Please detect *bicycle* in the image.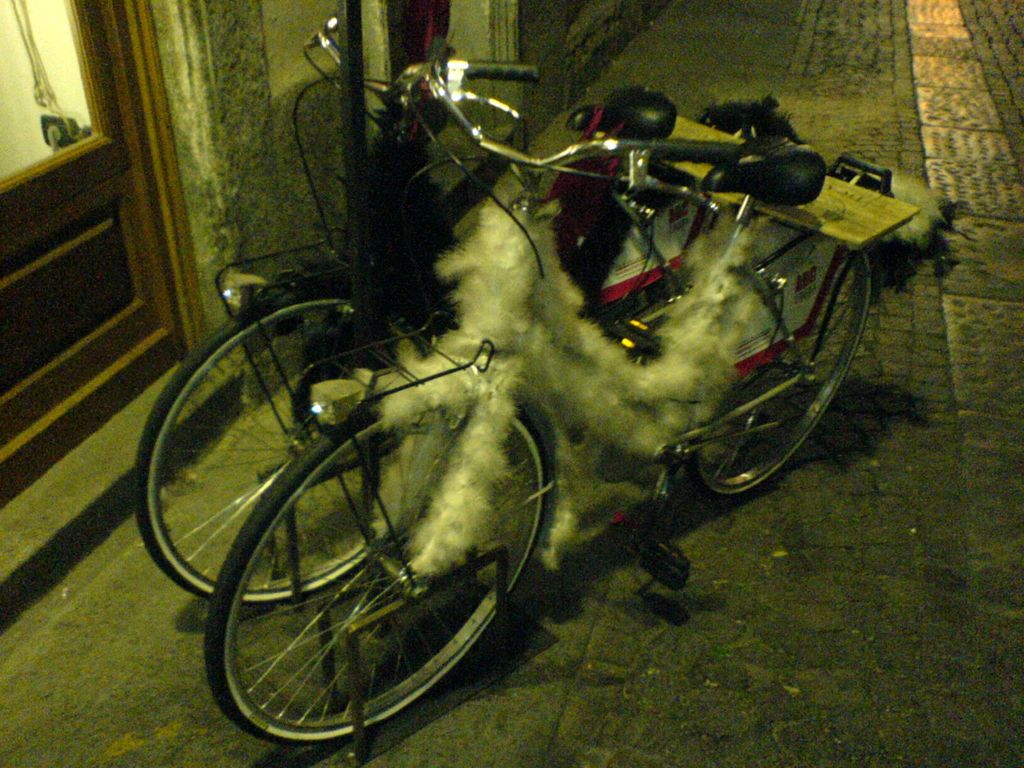
129, 15, 776, 616.
